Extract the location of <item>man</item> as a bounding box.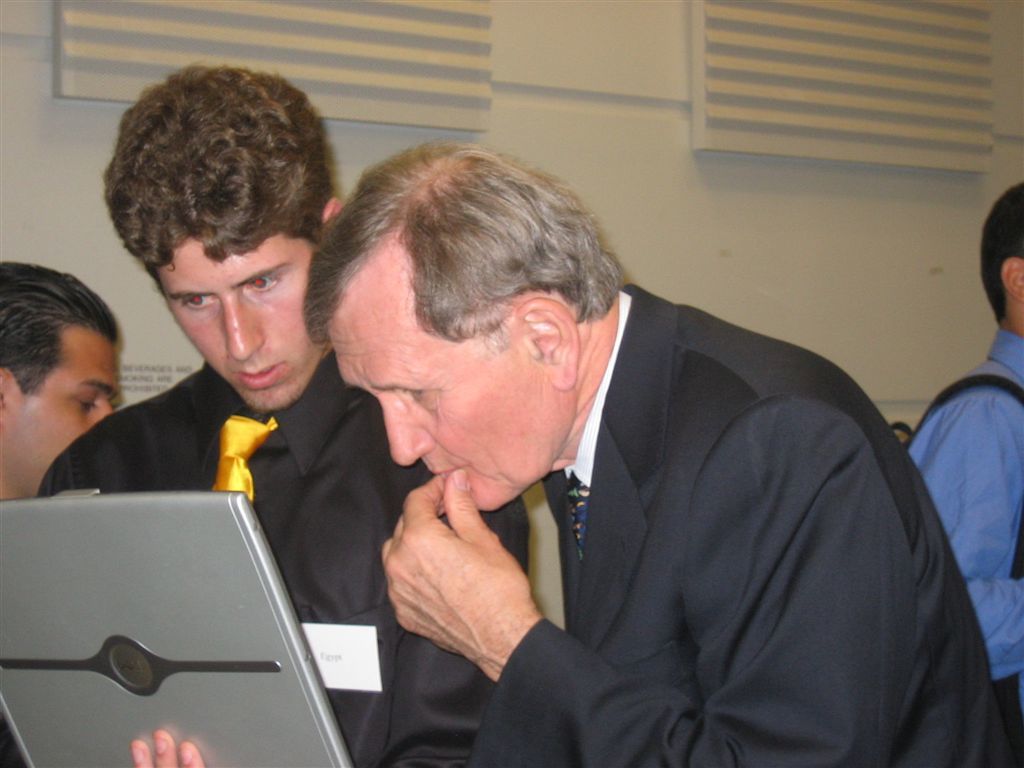
(37, 62, 456, 765).
